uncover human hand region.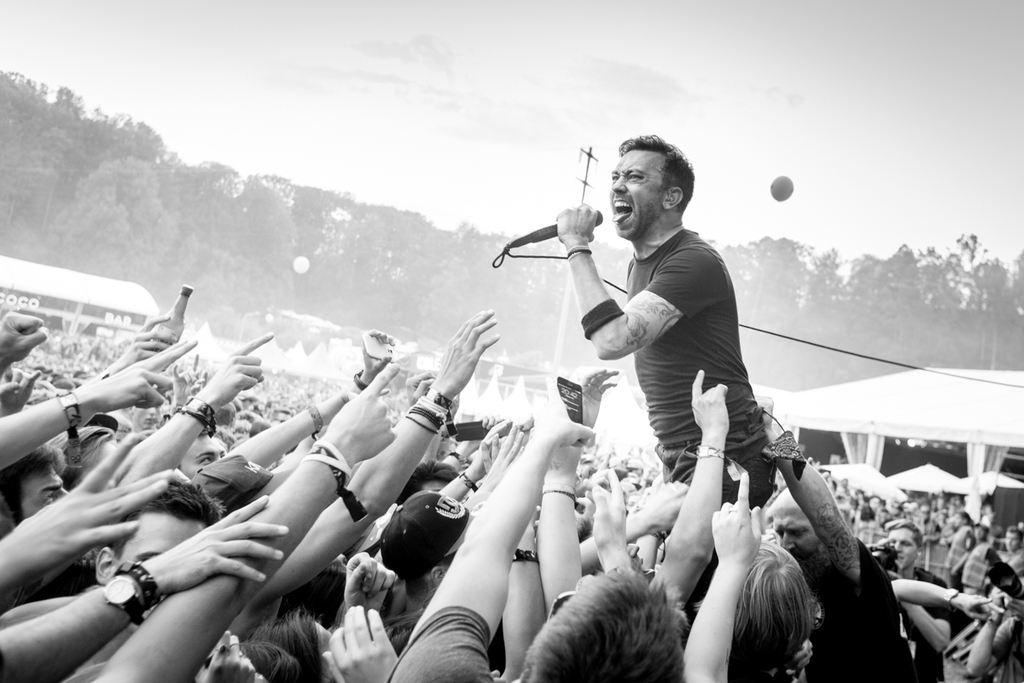
Uncovered: [8, 429, 182, 579].
